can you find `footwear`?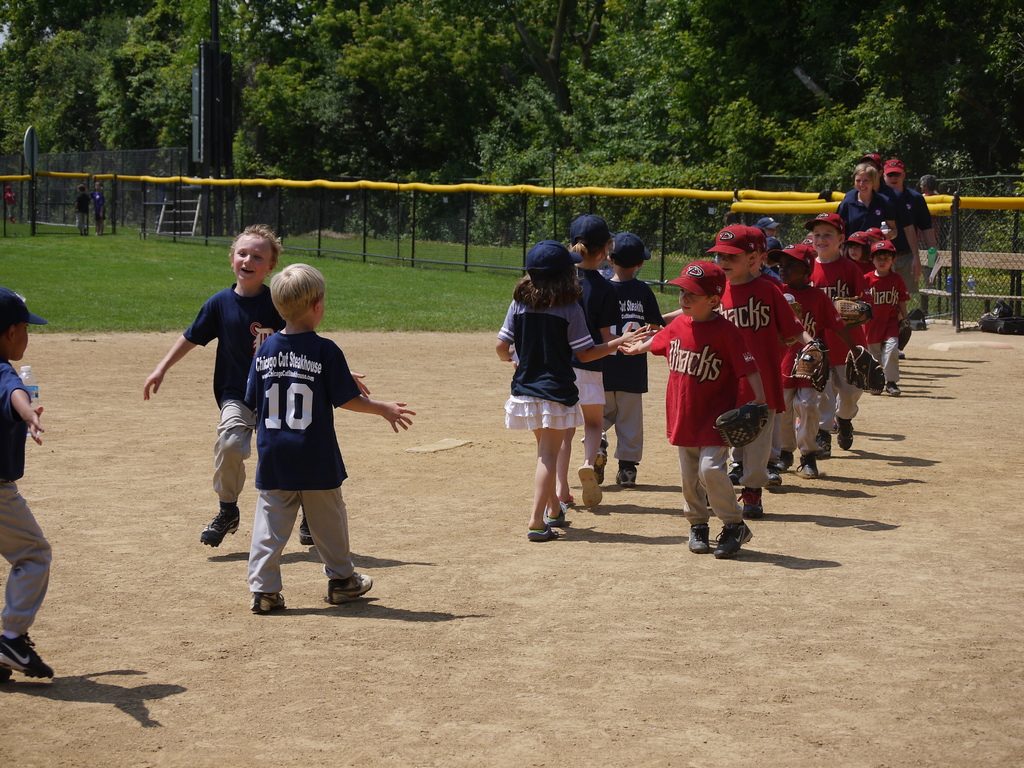
Yes, bounding box: BBox(774, 447, 794, 468).
